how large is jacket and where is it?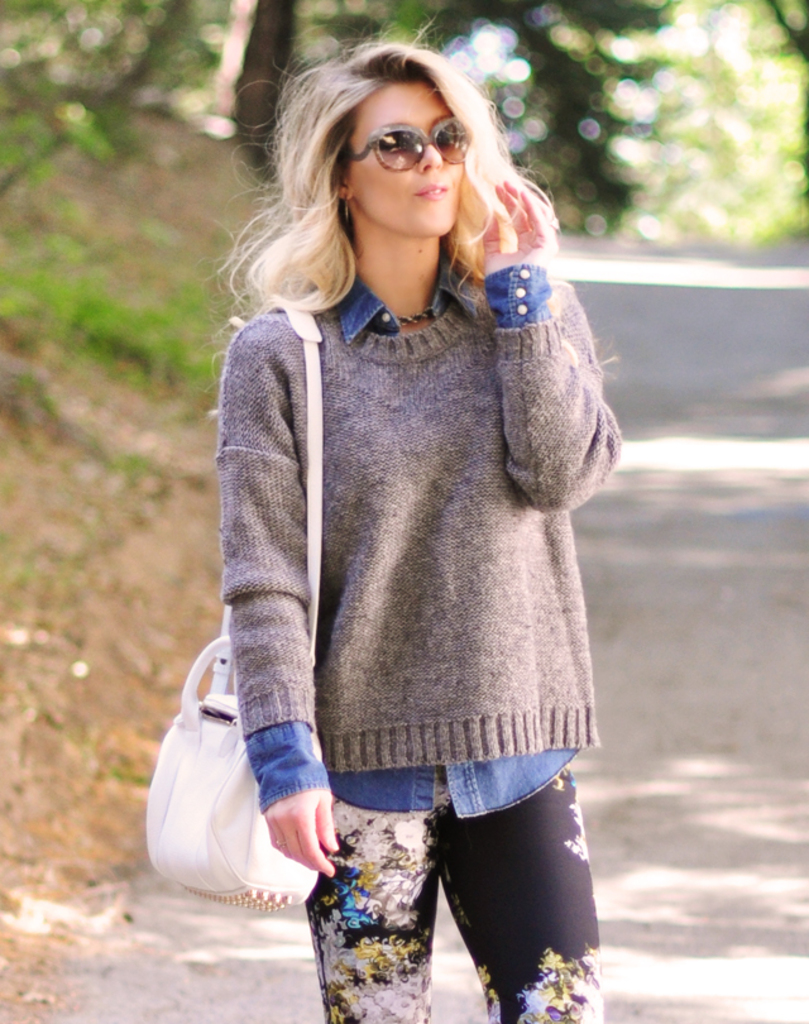
Bounding box: x1=212 y1=238 x2=622 y2=780.
